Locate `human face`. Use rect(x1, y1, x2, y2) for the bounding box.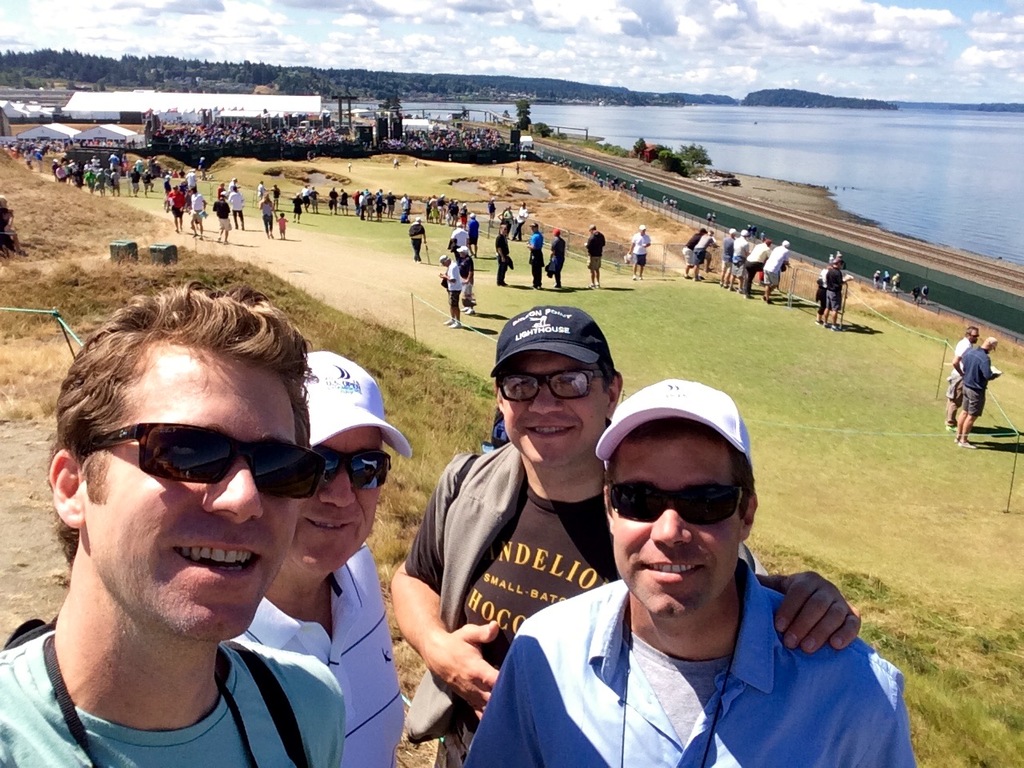
rect(87, 358, 296, 643).
